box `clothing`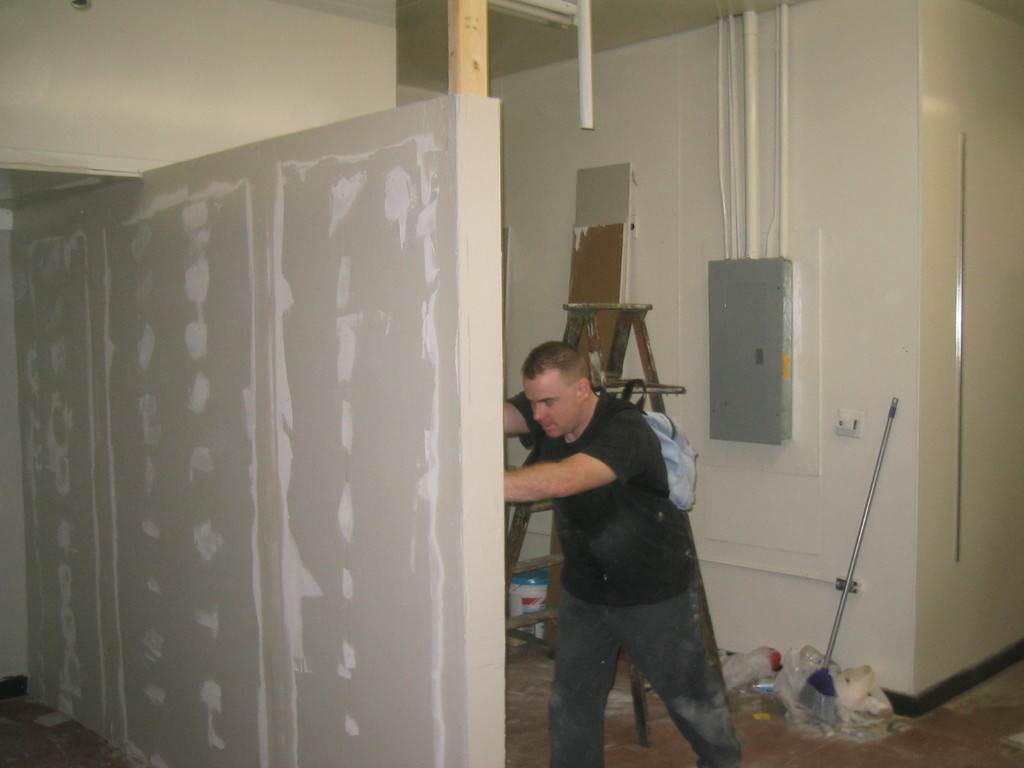
519/368/732/724
